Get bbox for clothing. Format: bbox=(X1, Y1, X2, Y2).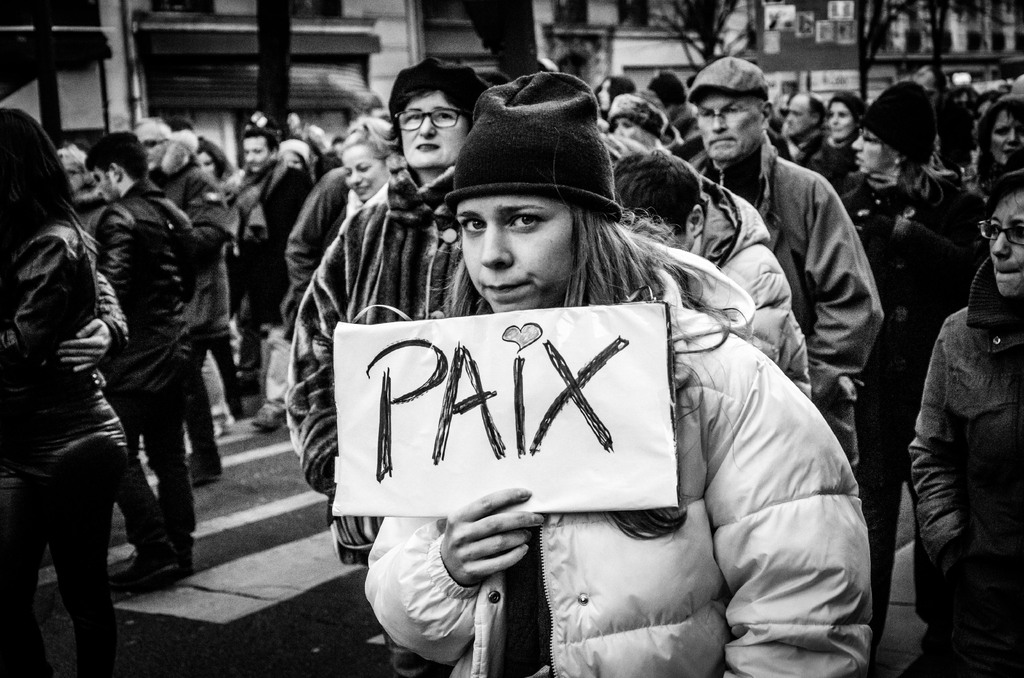
bbox=(146, 163, 228, 474).
